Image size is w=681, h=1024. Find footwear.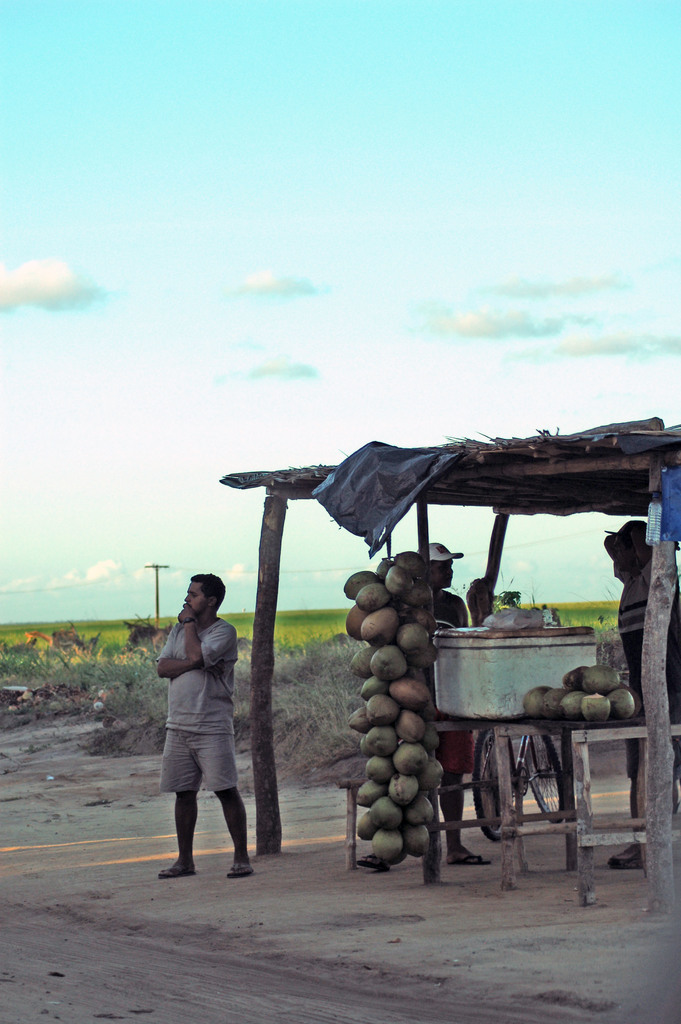
select_region(226, 863, 255, 879).
